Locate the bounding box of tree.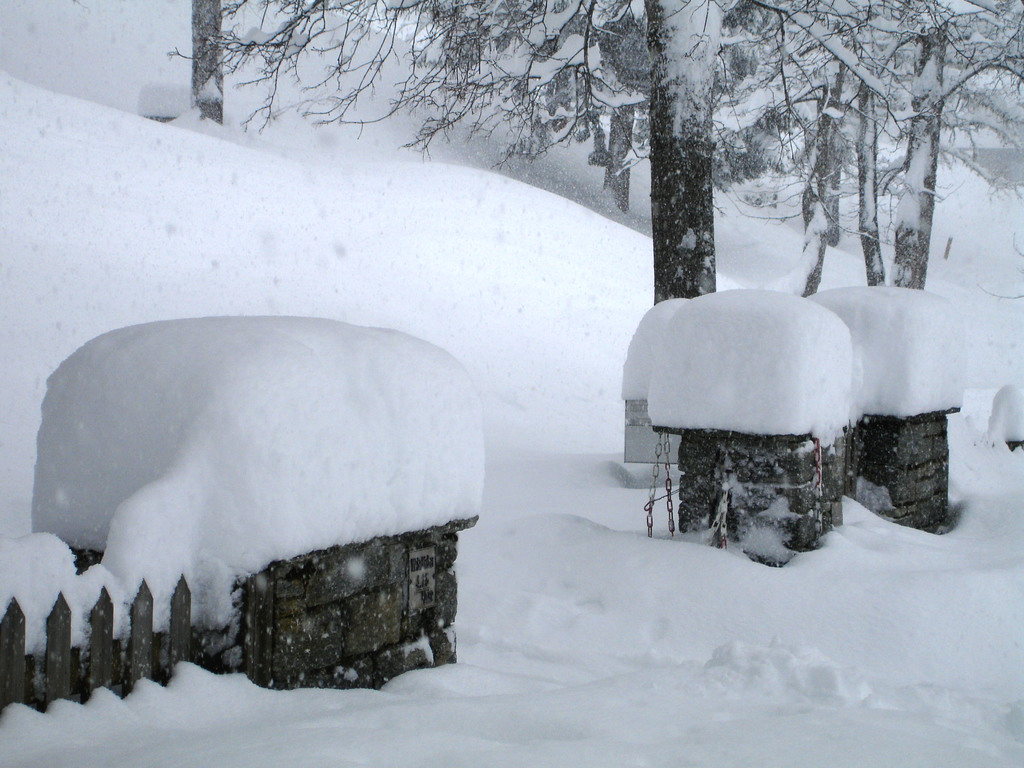
Bounding box: 199:0:1023:329.
